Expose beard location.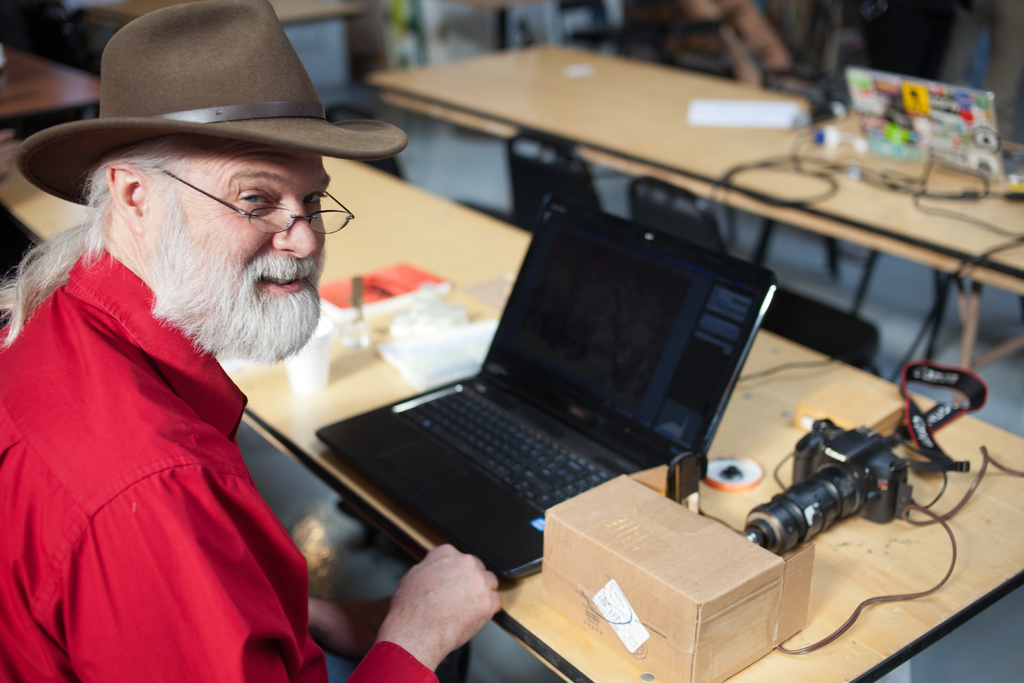
Exposed at select_region(120, 192, 323, 356).
